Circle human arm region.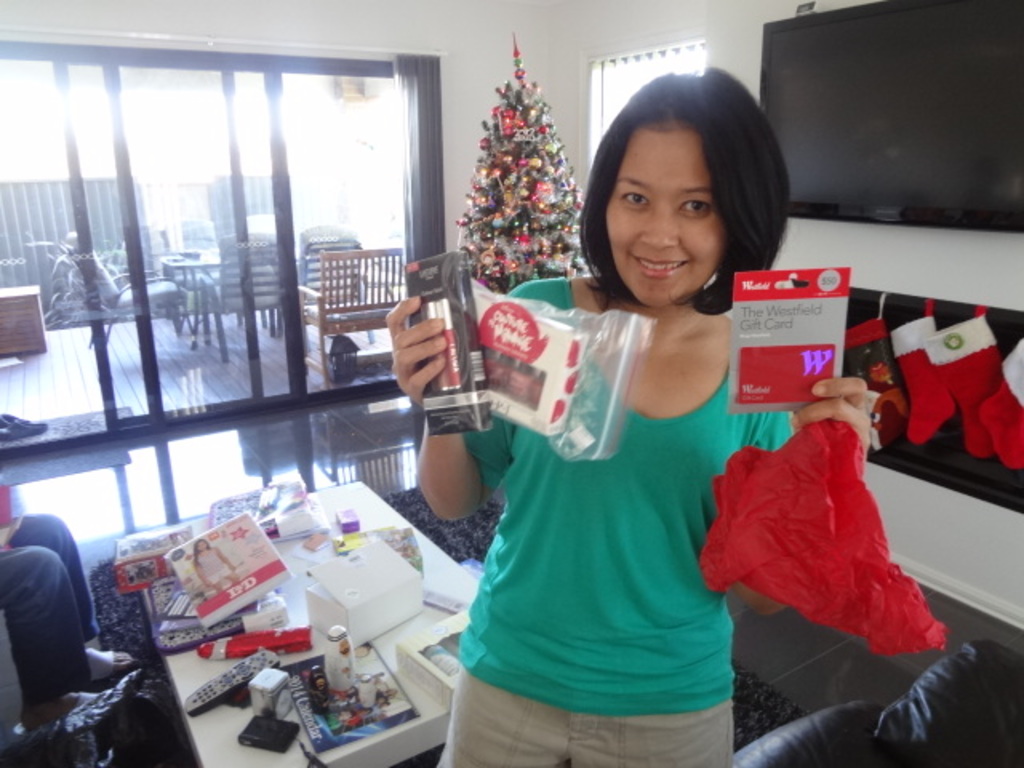
Region: crop(731, 373, 874, 618).
